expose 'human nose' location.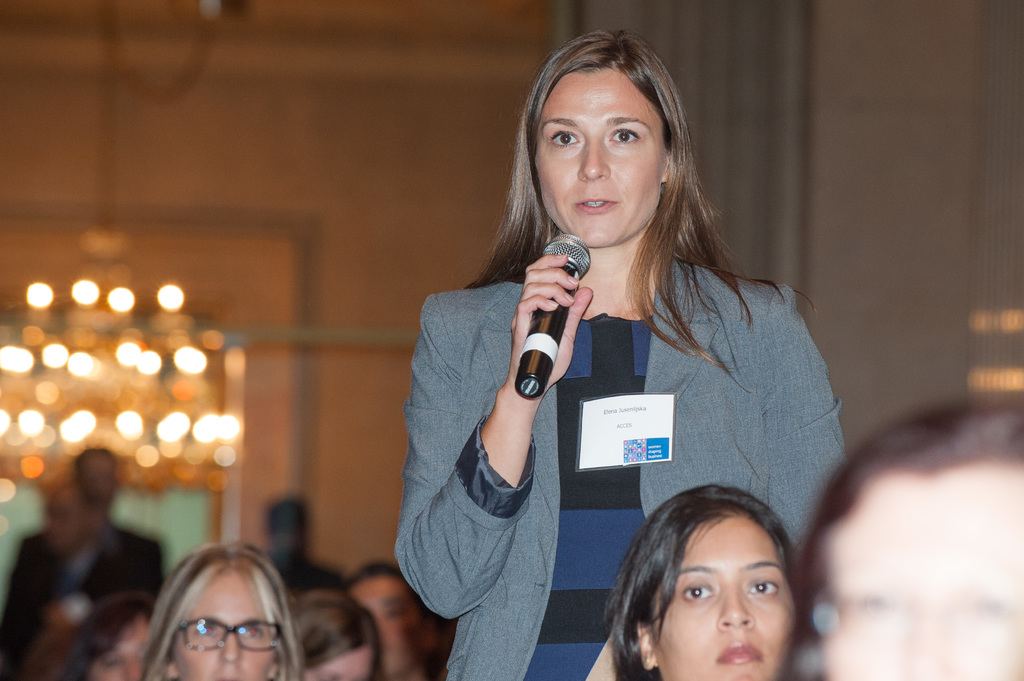
Exposed at [x1=575, y1=137, x2=611, y2=182].
